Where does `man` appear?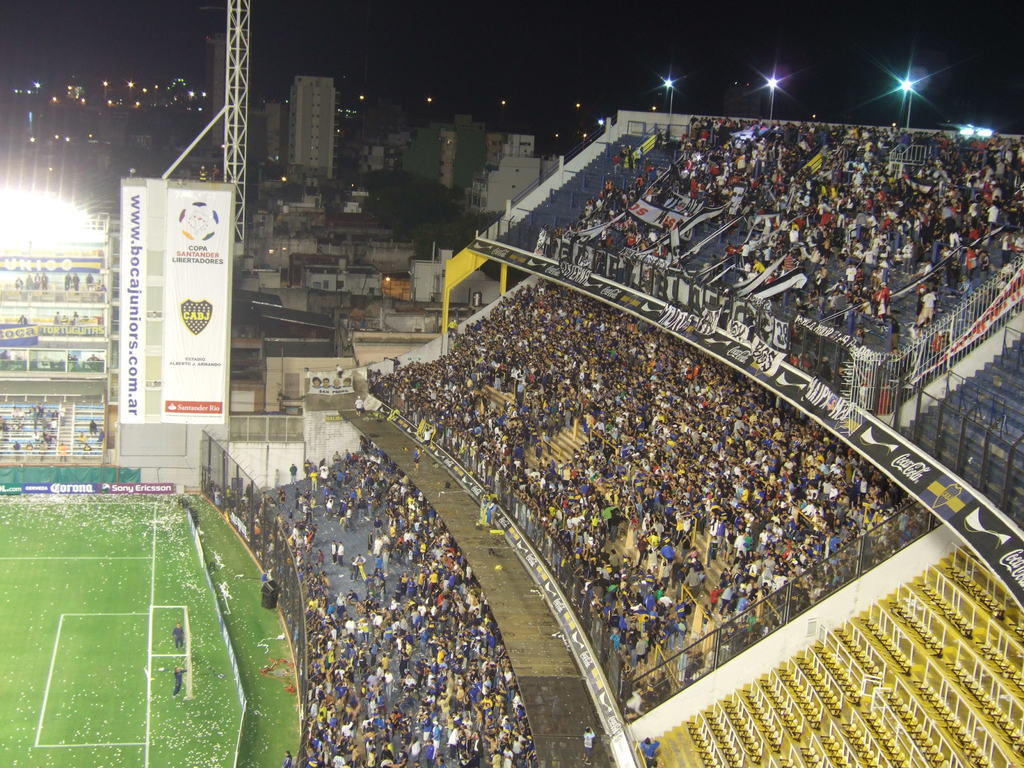
Appears at BBox(172, 622, 184, 653).
